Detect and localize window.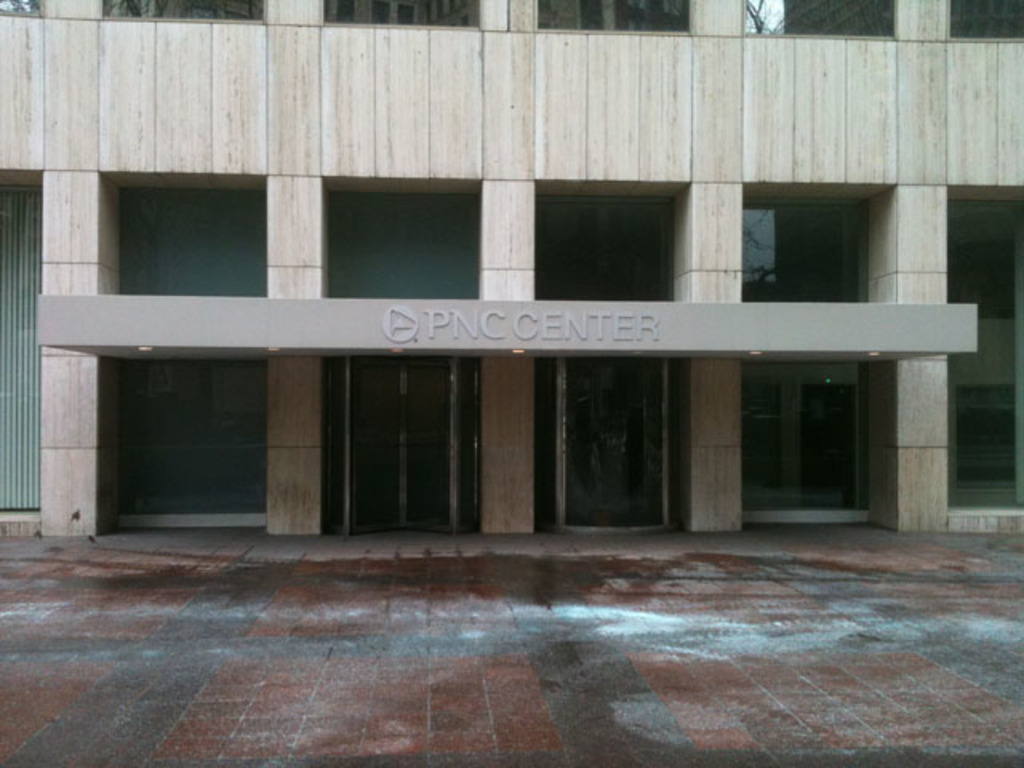
Localized at {"left": 949, "top": 3, "right": 1022, "bottom": 45}.
